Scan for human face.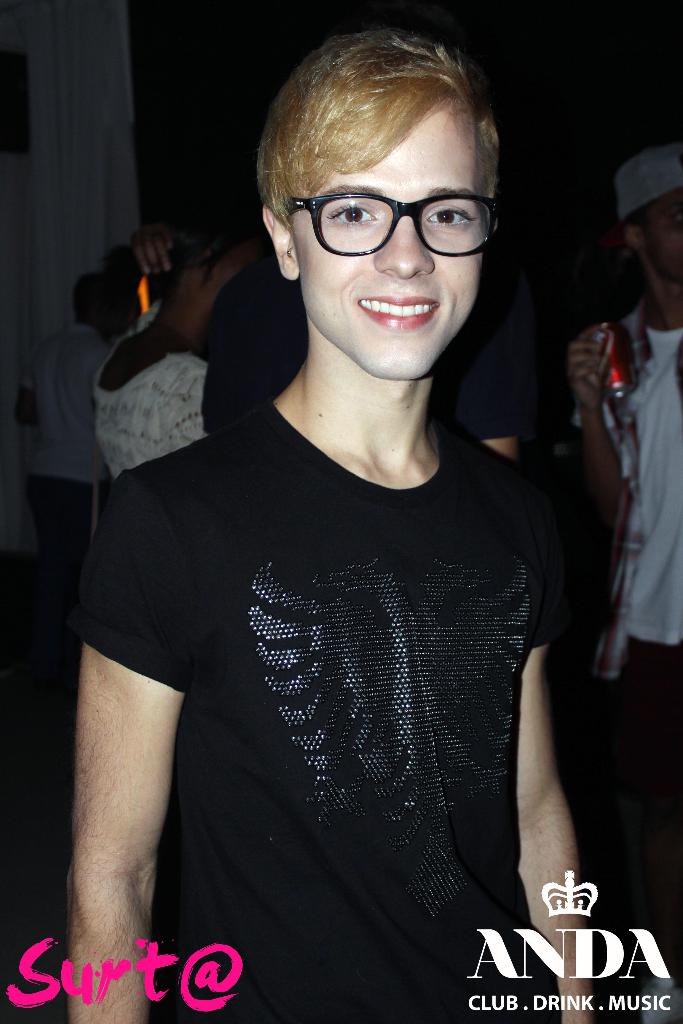
Scan result: (left=635, top=189, right=682, bottom=271).
